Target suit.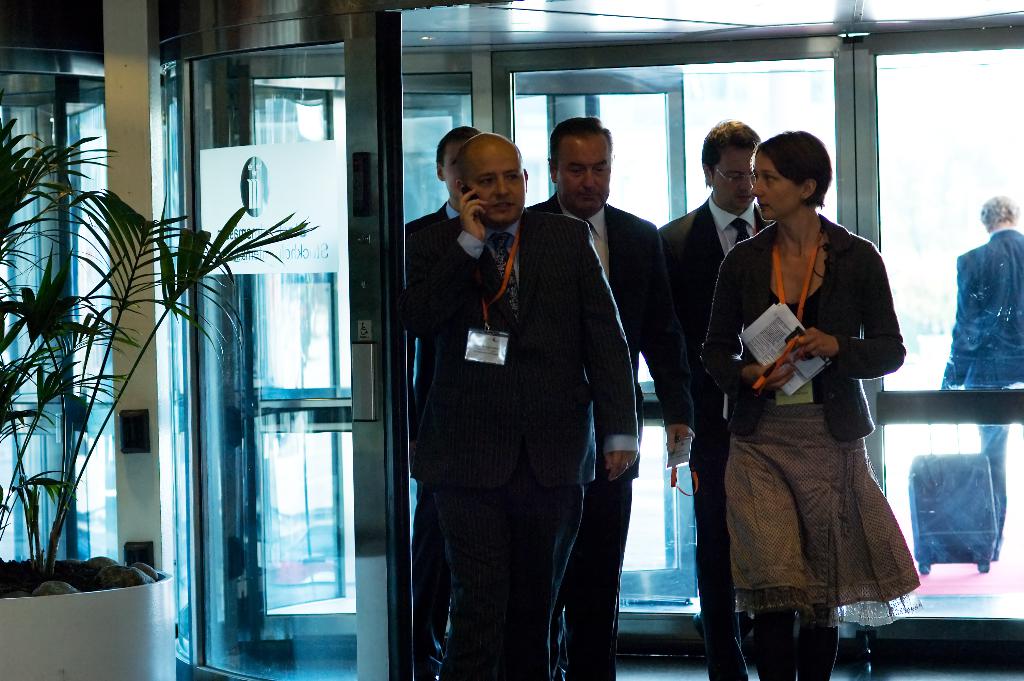
Target region: select_region(403, 202, 474, 680).
